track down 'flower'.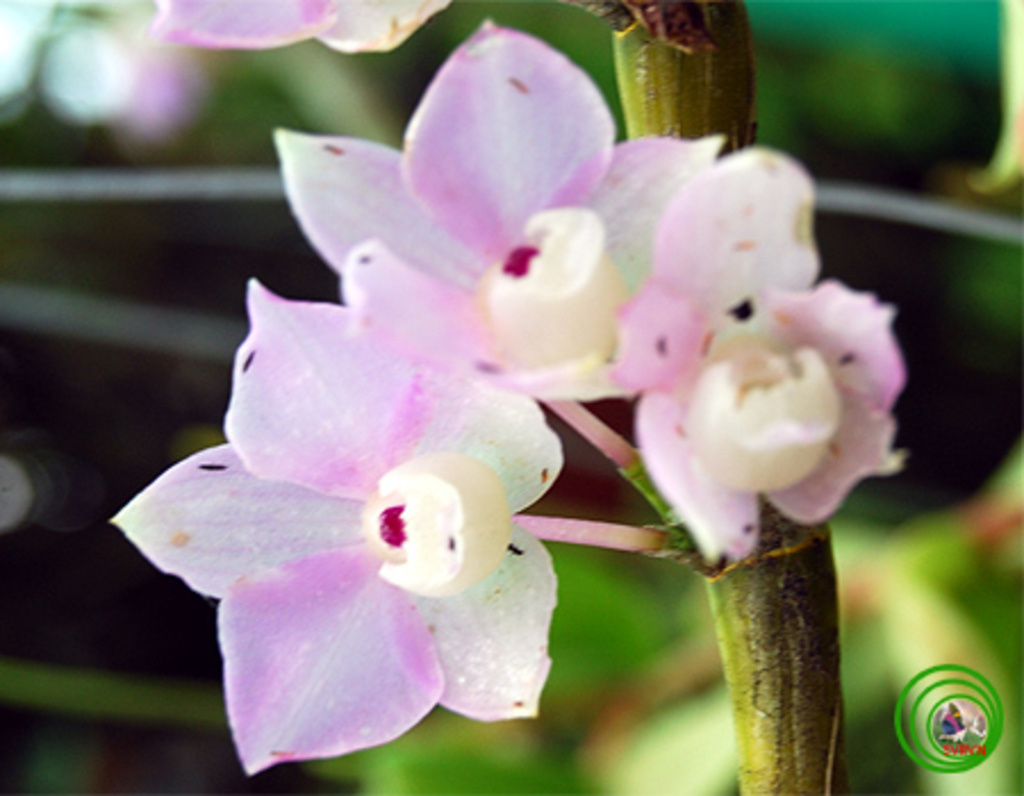
Tracked to <region>612, 146, 919, 575</region>.
